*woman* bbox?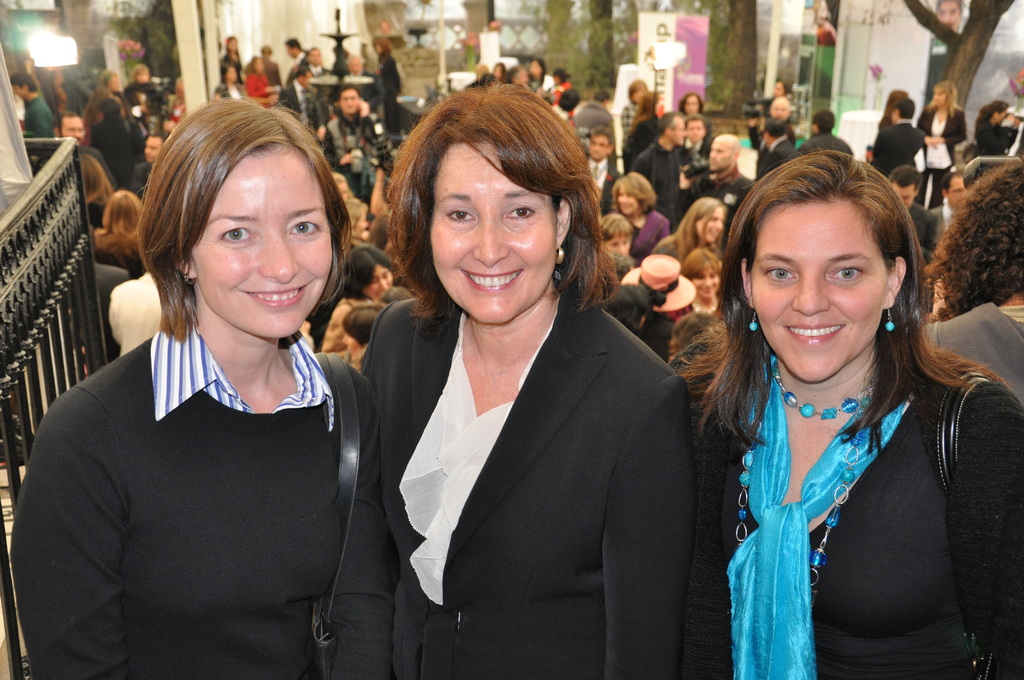
l=607, t=181, r=670, b=274
